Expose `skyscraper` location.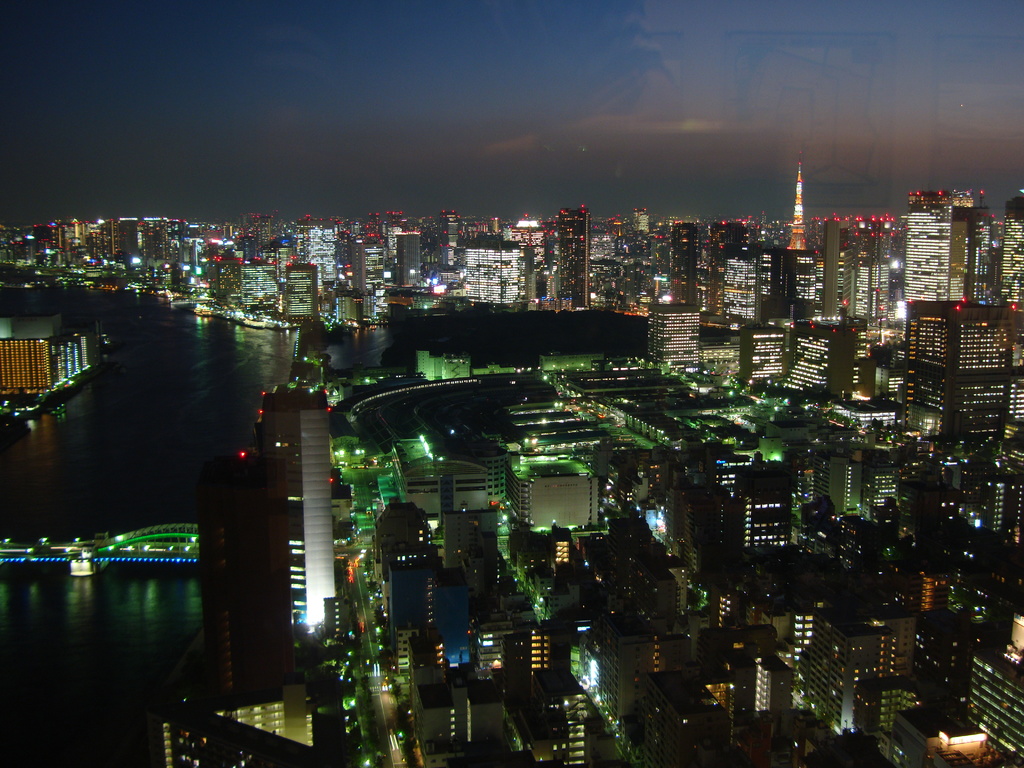
Exposed at <box>787,146,808,255</box>.
